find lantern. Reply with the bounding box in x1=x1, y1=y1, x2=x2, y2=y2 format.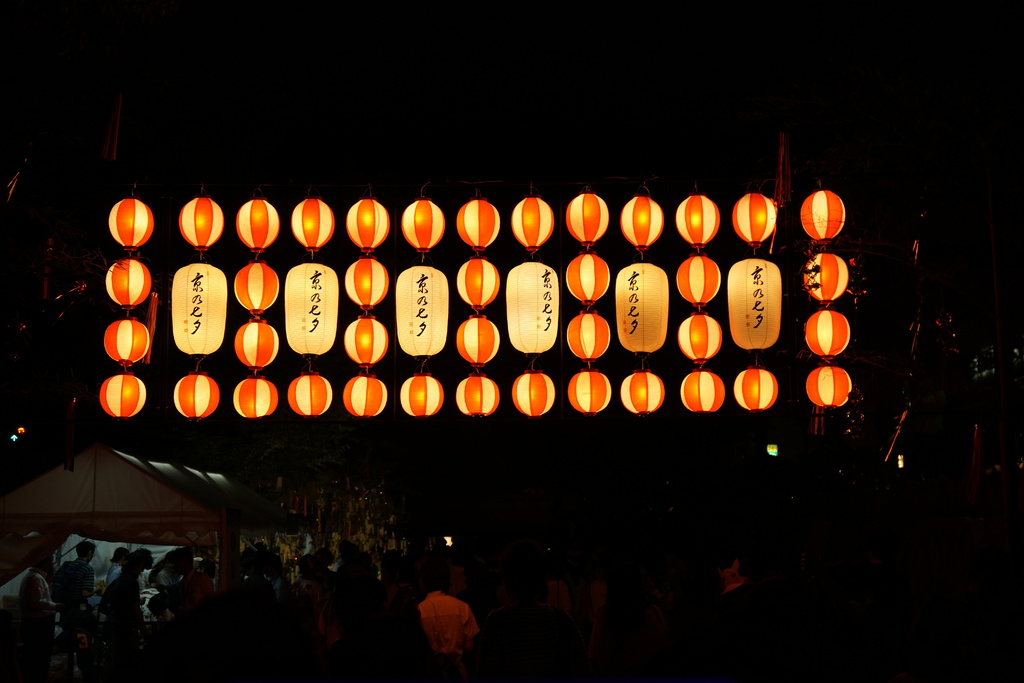
x1=806, y1=369, x2=848, y2=409.
